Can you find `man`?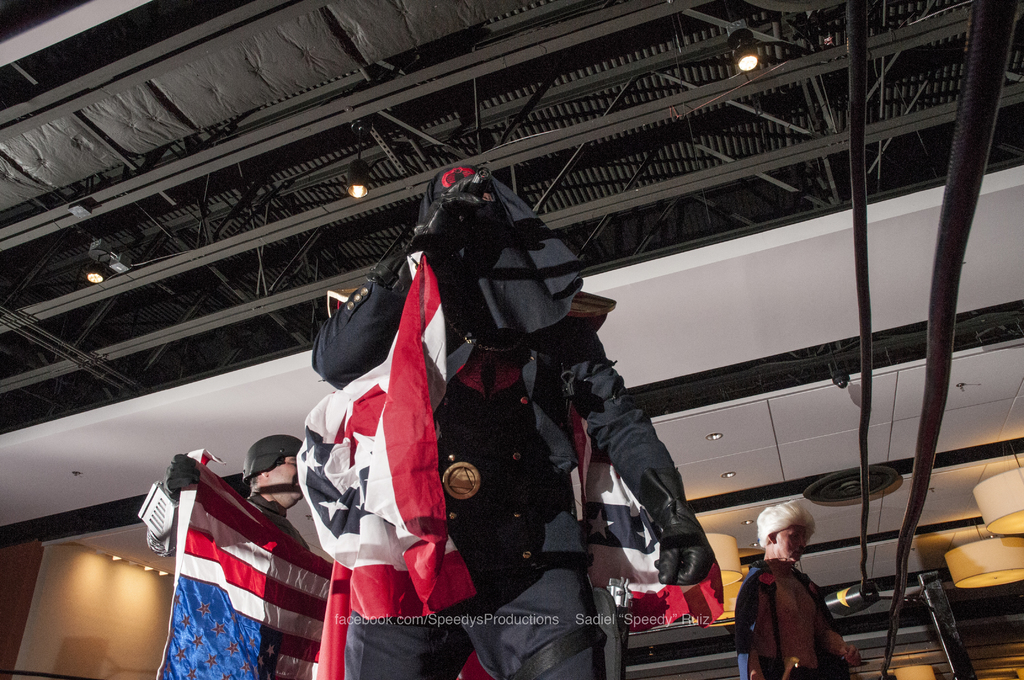
Yes, bounding box: 312:158:714:679.
